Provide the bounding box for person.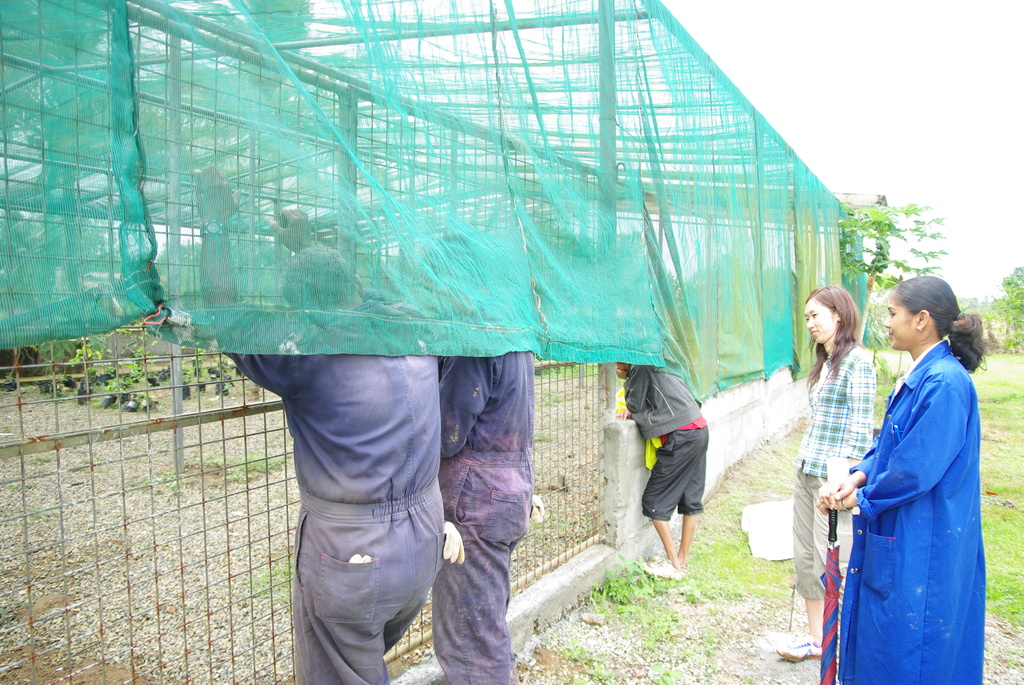
[left=195, top=159, right=454, bottom=684].
